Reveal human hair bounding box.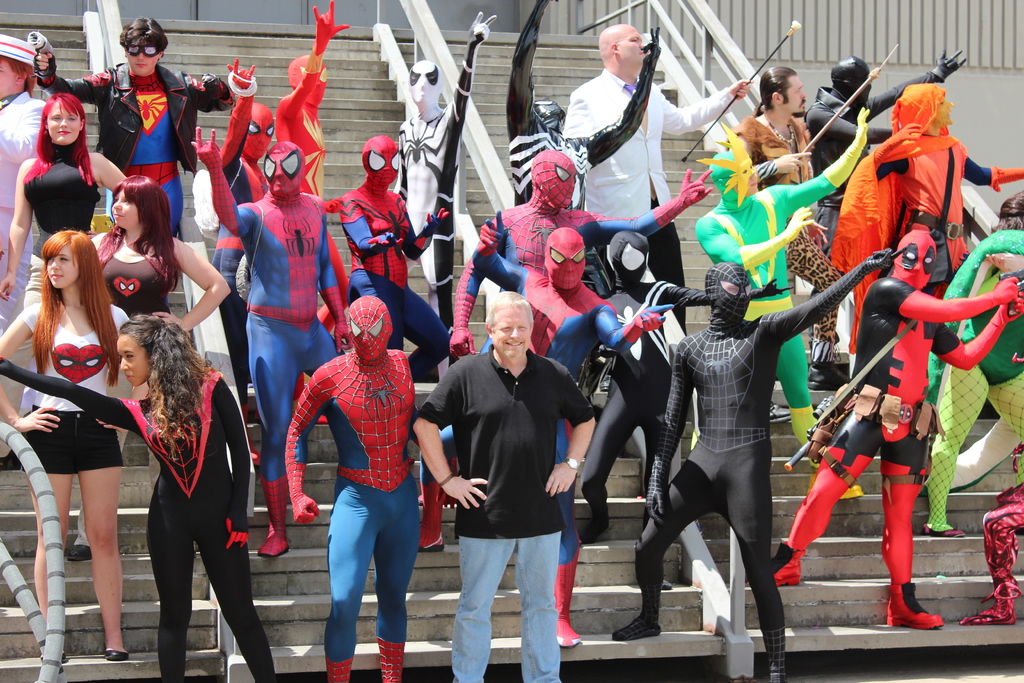
Revealed: x1=20 y1=93 x2=97 y2=187.
